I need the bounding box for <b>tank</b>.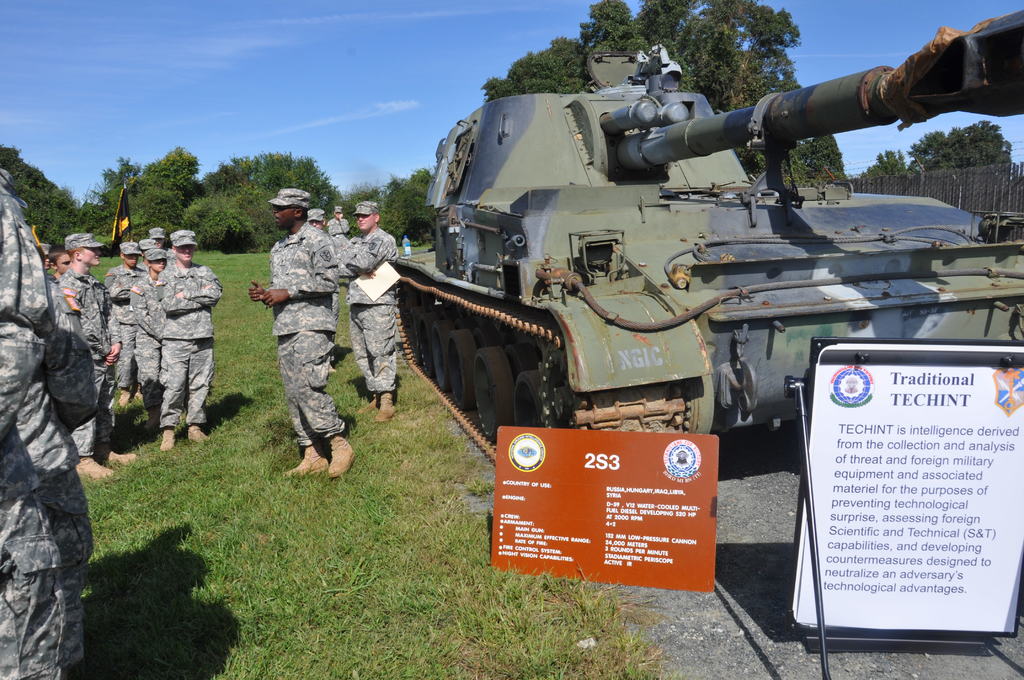
Here it is: <bbox>397, 8, 1023, 462</bbox>.
